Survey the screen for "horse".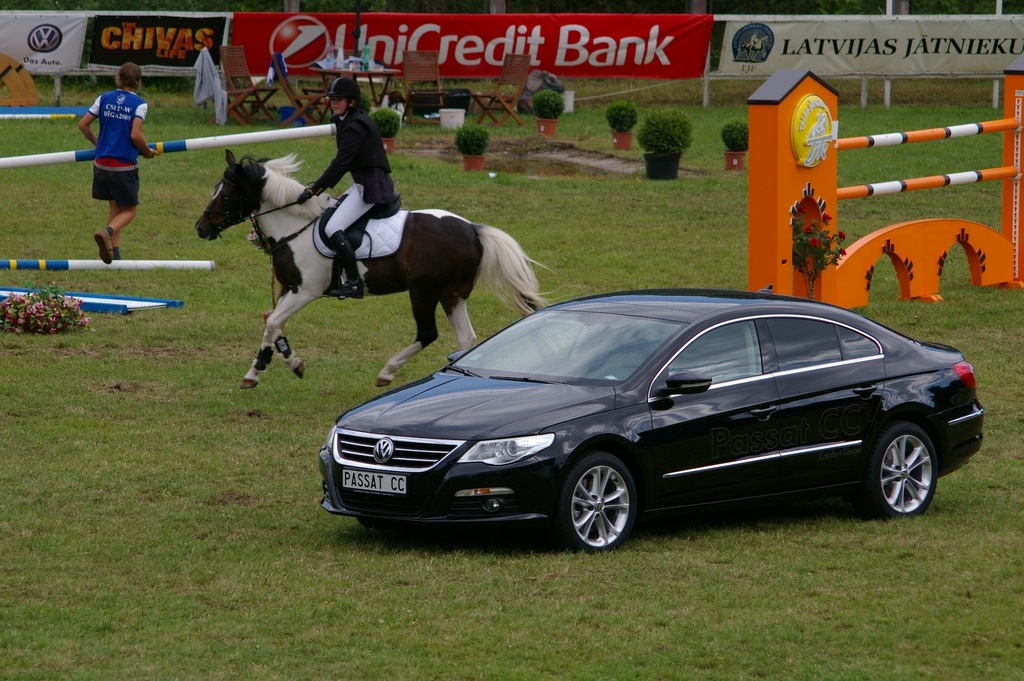
Survey found: 190/146/561/393.
